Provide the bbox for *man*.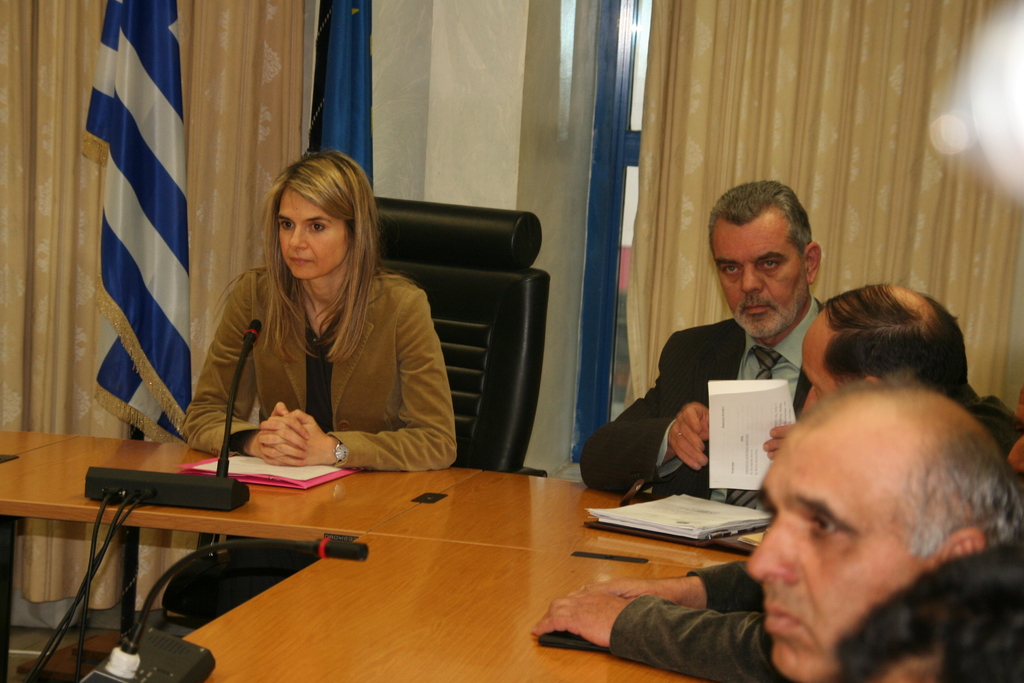
580 174 829 496.
